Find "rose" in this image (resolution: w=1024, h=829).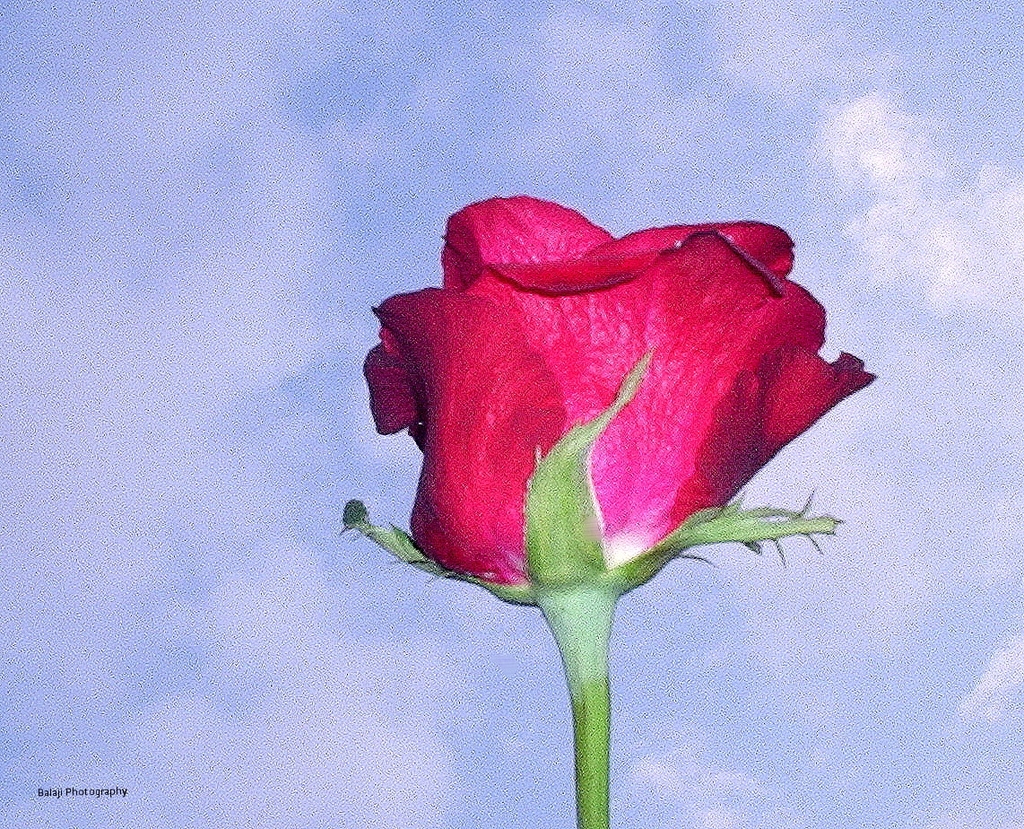
356/191/879/606.
